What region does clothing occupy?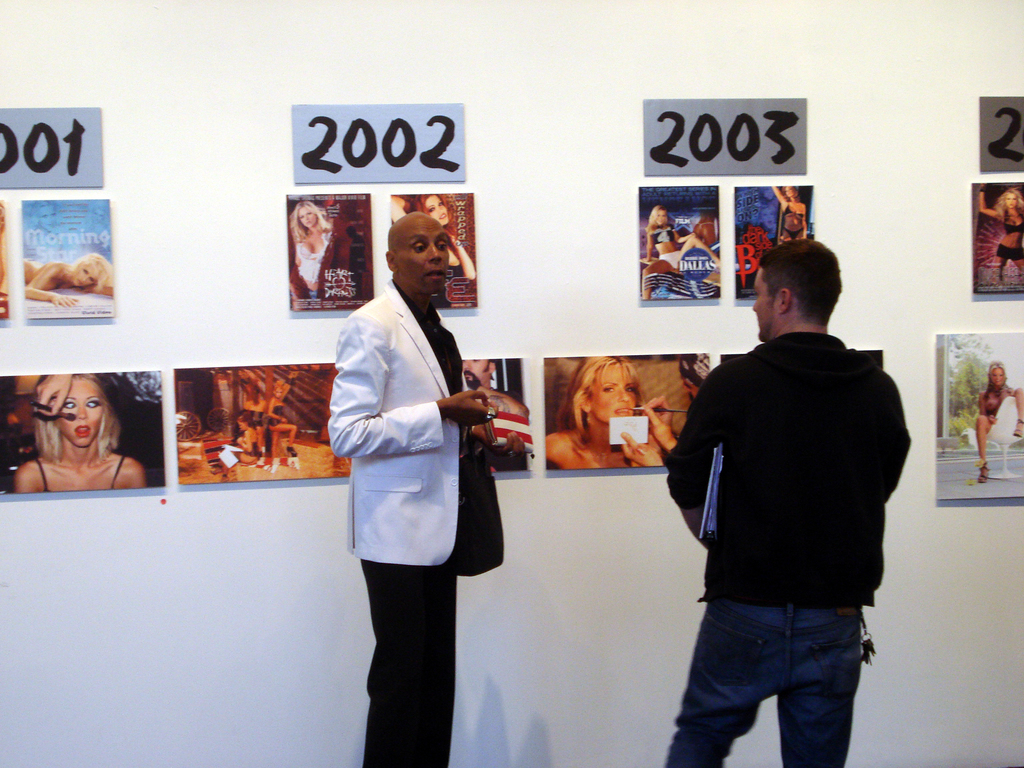
pyautogui.locateOnScreen(319, 285, 506, 767).
